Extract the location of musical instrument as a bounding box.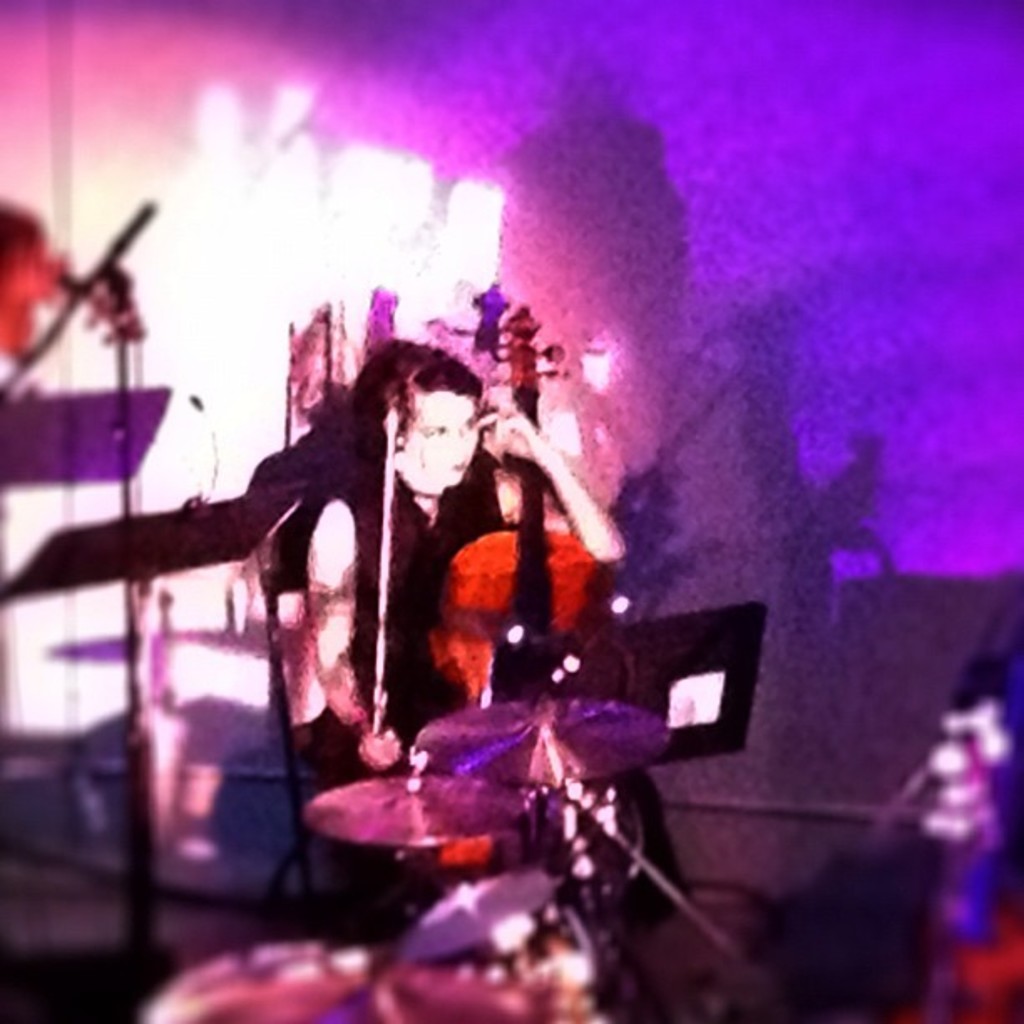
bbox=(152, 939, 341, 1022).
